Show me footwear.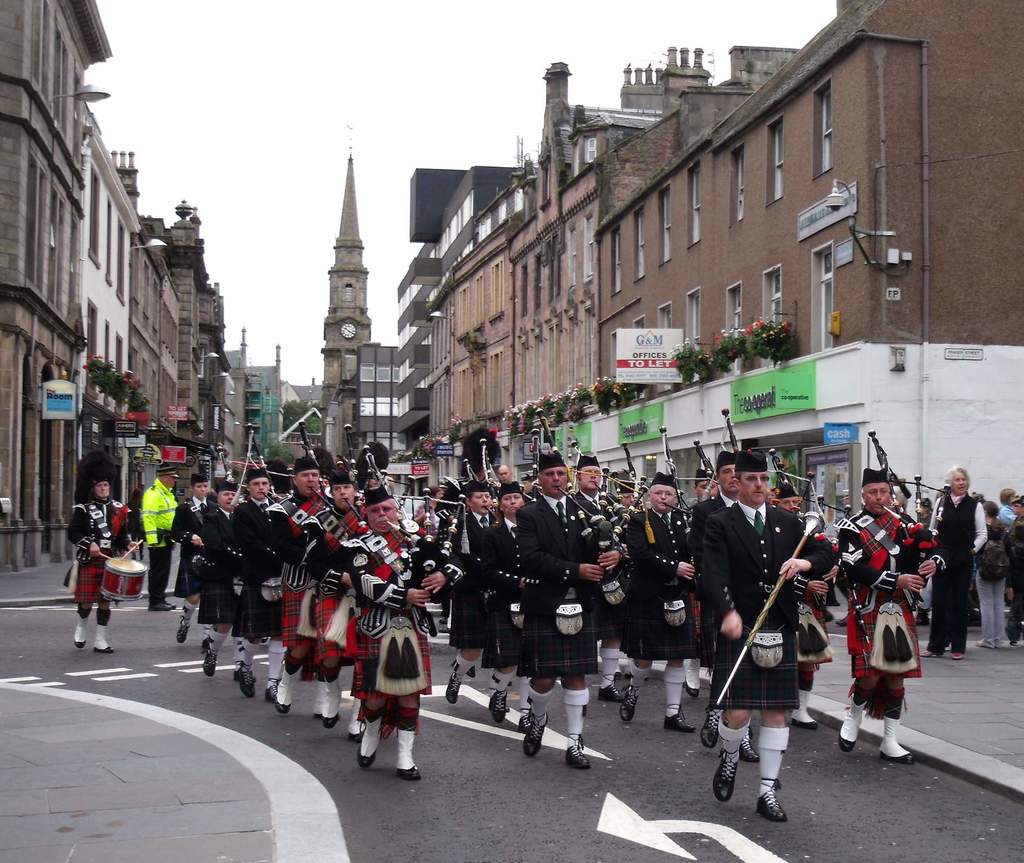
footwear is here: 447:670:466:705.
